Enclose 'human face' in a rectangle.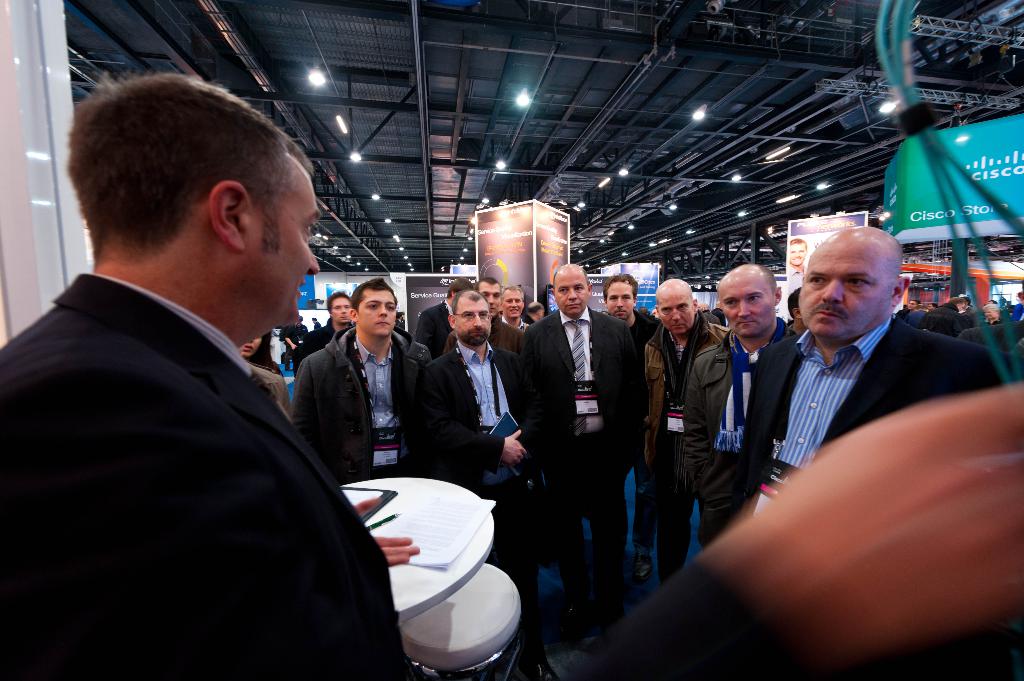
detection(604, 280, 635, 318).
